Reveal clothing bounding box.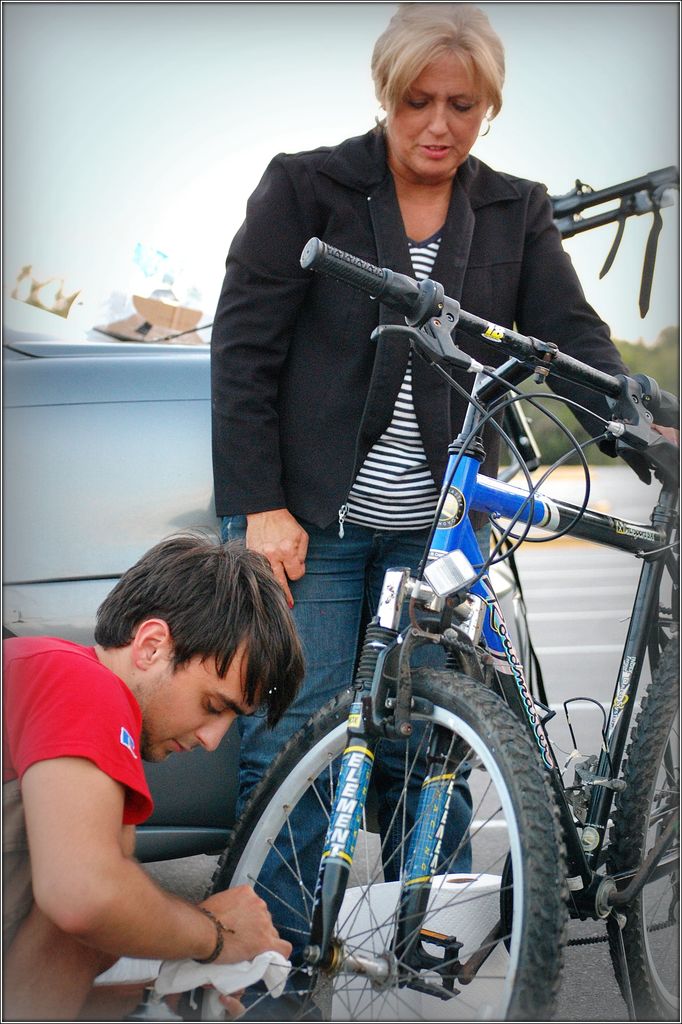
Revealed: 207/85/590/612.
